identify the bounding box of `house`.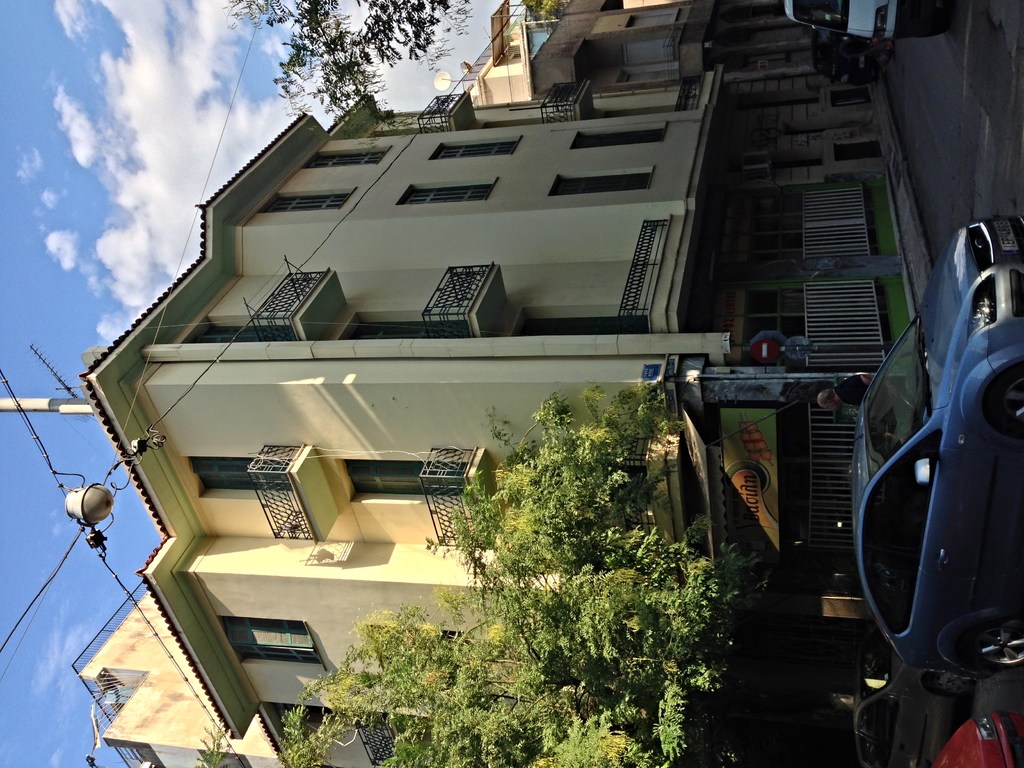
(left=72, top=85, right=928, bottom=767).
